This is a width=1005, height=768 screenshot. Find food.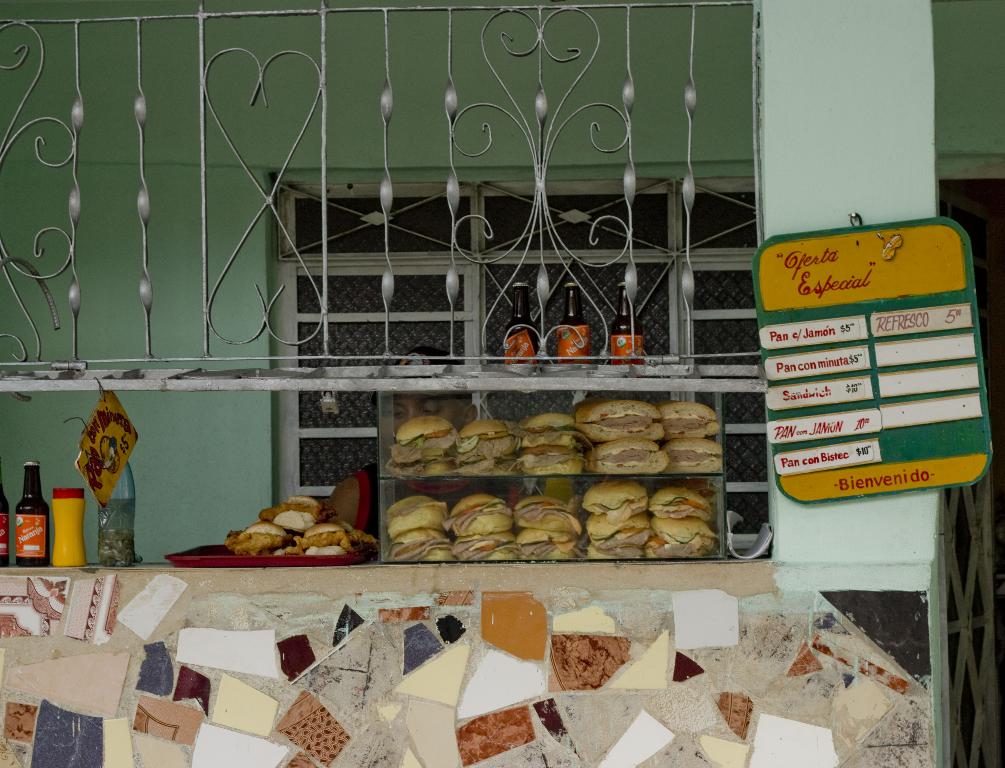
Bounding box: crop(573, 397, 668, 446).
